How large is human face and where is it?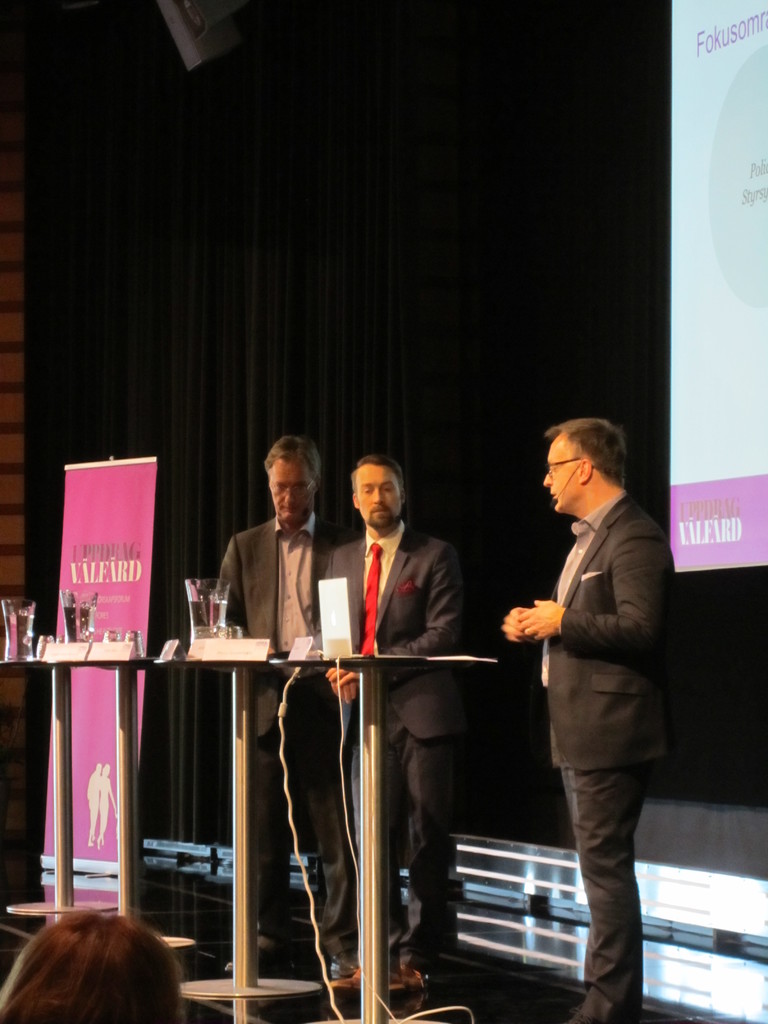
Bounding box: <box>542,440,586,509</box>.
